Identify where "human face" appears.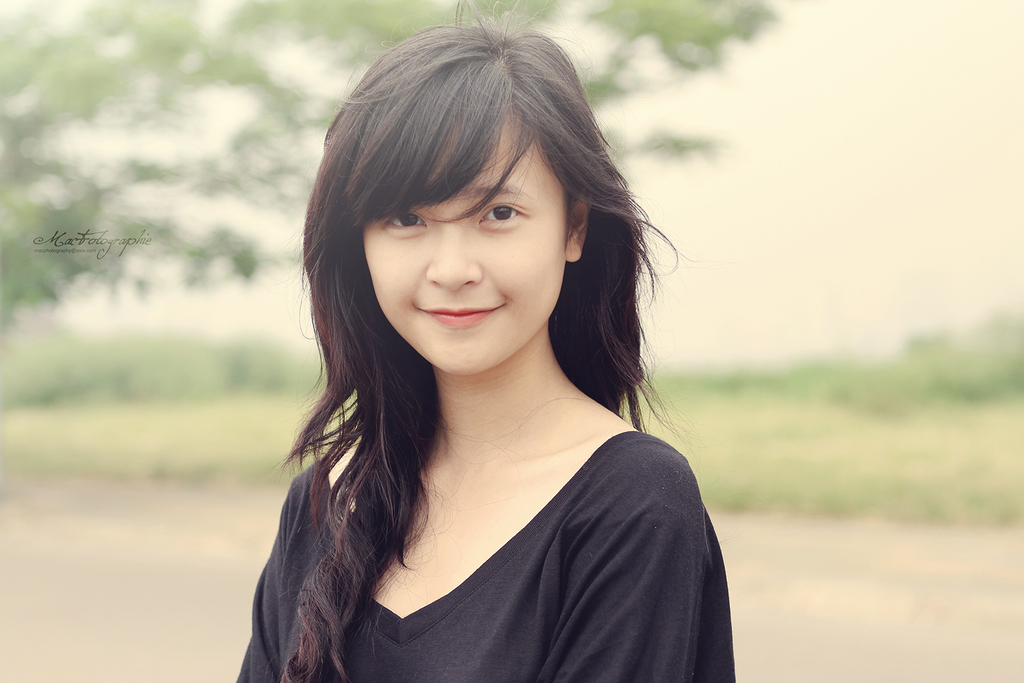
Appears at [x1=353, y1=108, x2=569, y2=380].
